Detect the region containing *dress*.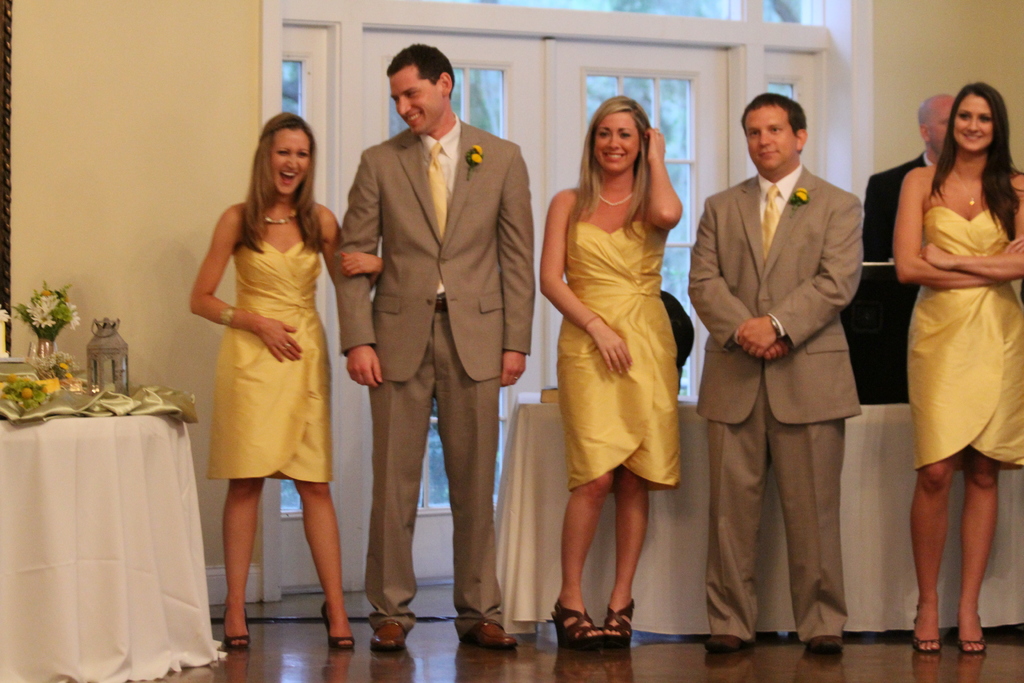
<region>204, 226, 338, 490</region>.
